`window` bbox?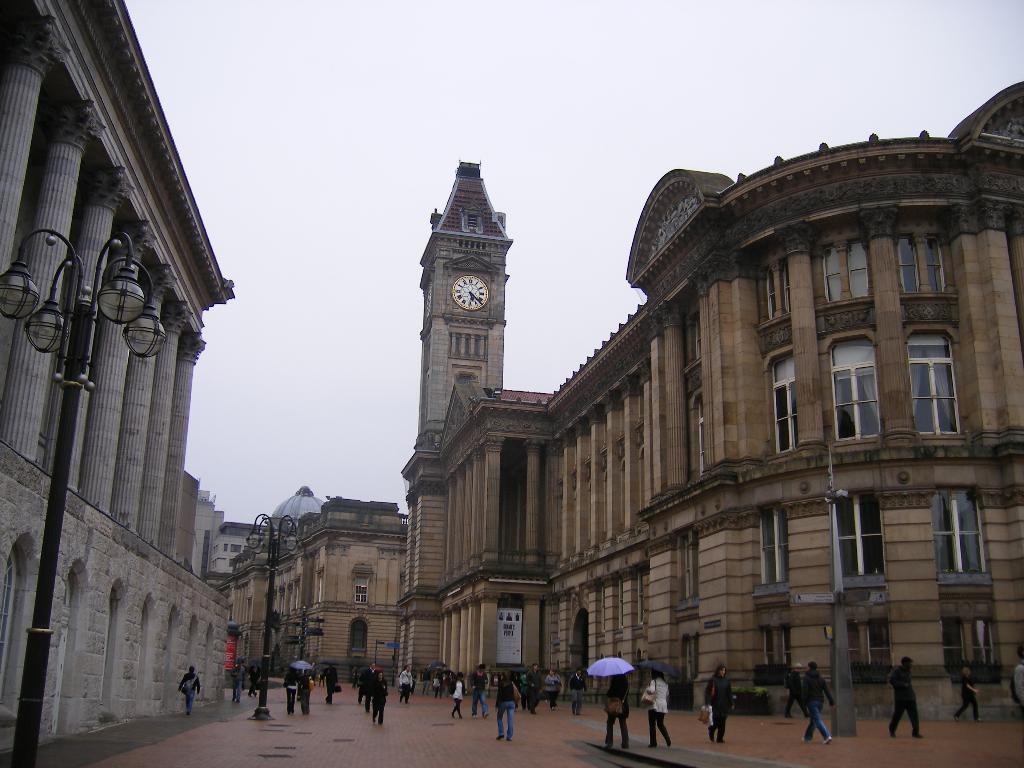
detection(900, 239, 947, 290)
